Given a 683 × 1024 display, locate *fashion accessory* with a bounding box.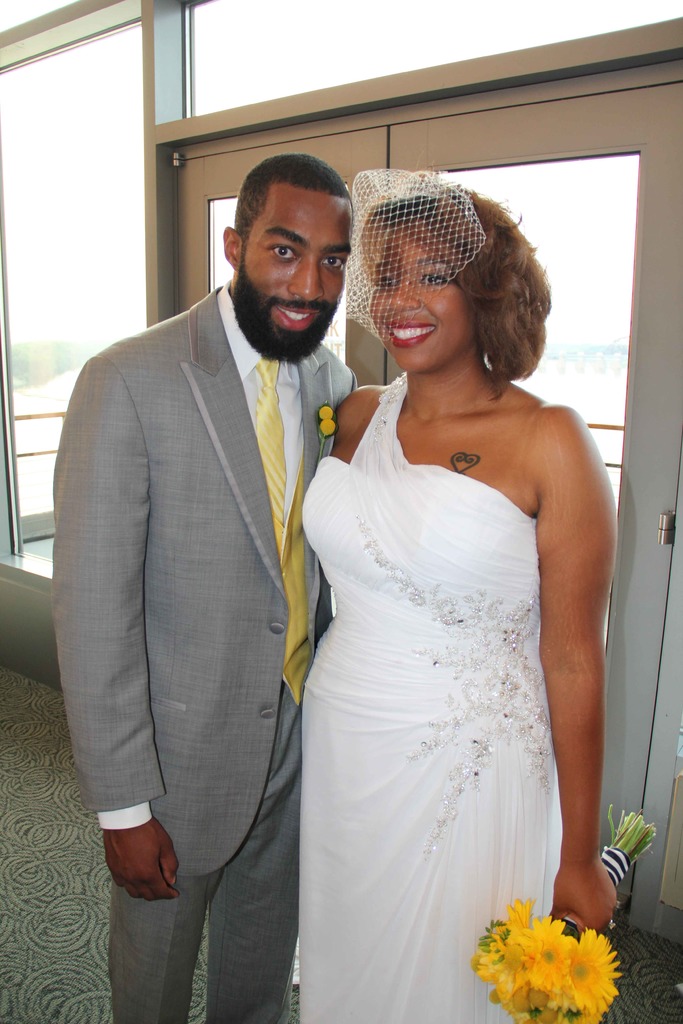
Located: [605, 915, 618, 934].
